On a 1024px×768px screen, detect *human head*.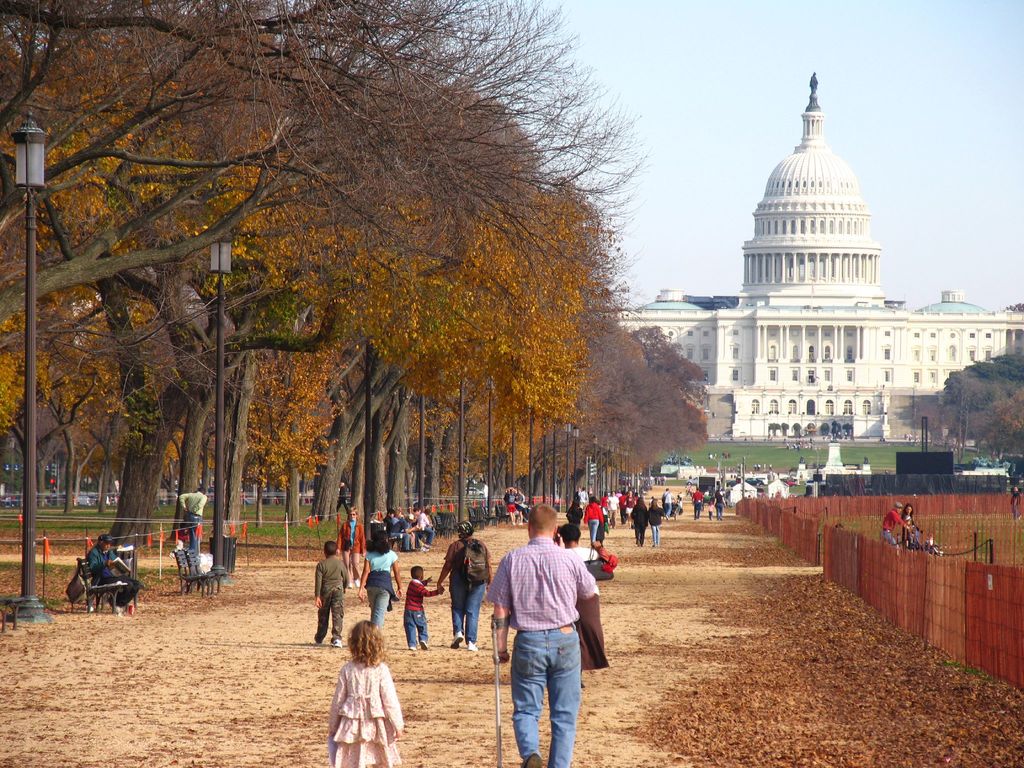
(371,511,386,523).
